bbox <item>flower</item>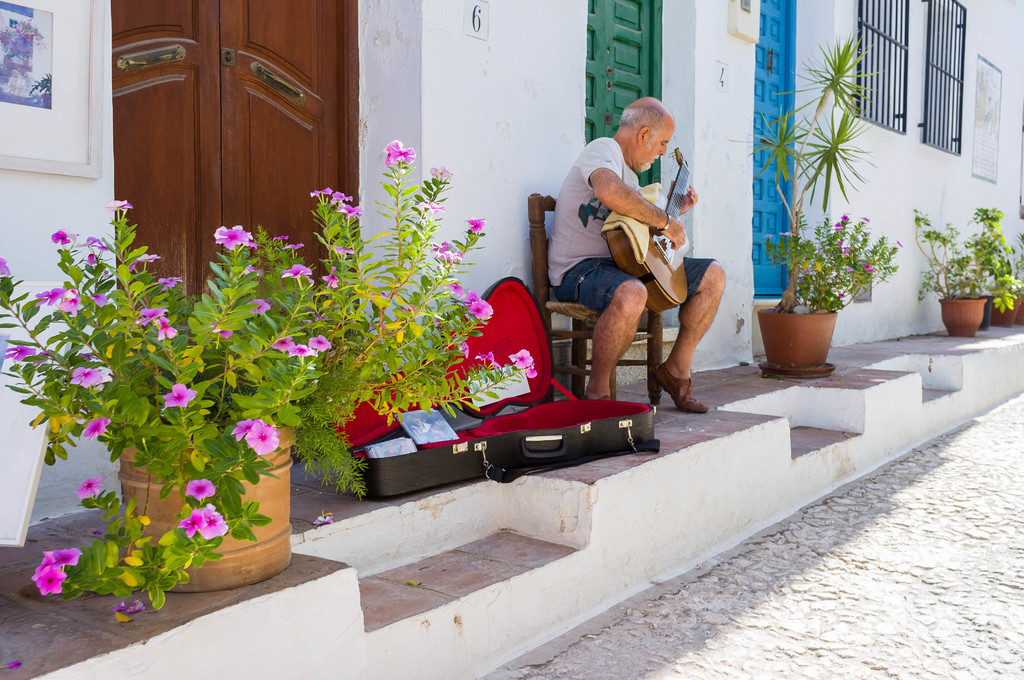
(x1=46, y1=547, x2=76, y2=571)
